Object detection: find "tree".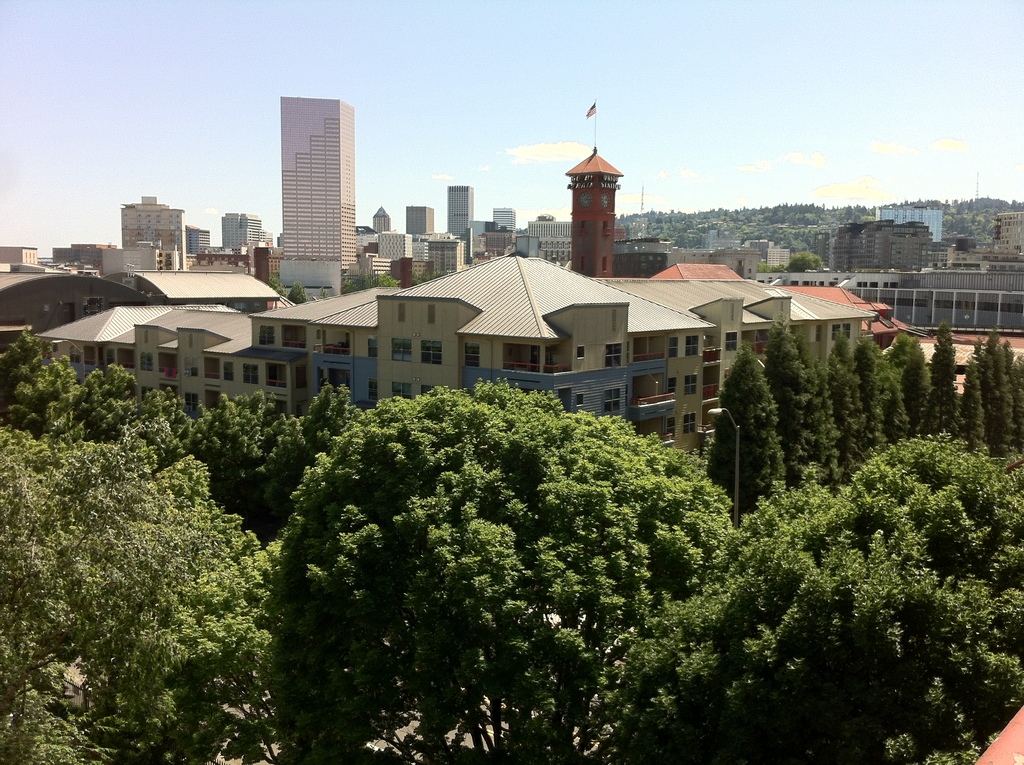
locate(413, 269, 448, 284).
